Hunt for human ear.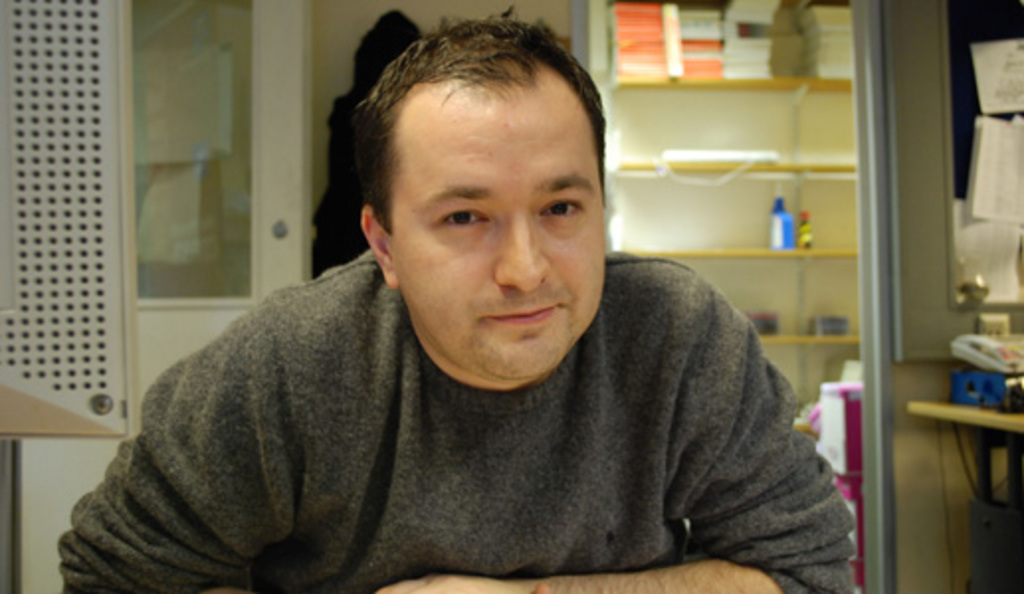
Hunted down at (357, 202, 398, 293).
